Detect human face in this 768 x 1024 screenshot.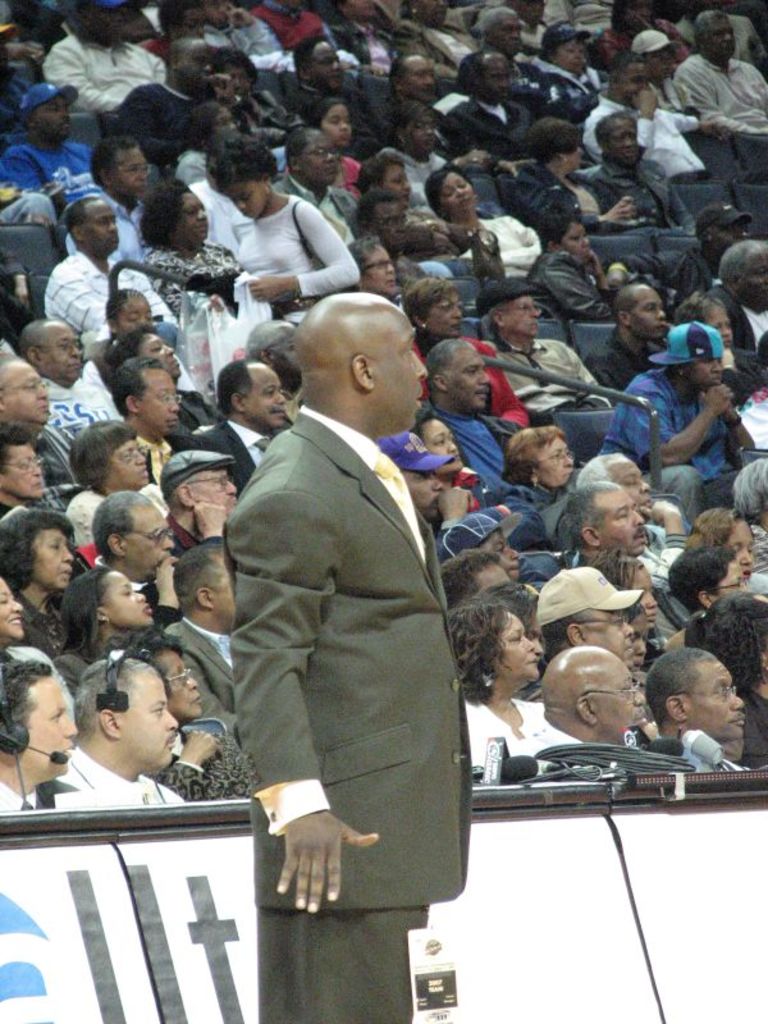
Detection: 45,321,87,383.
